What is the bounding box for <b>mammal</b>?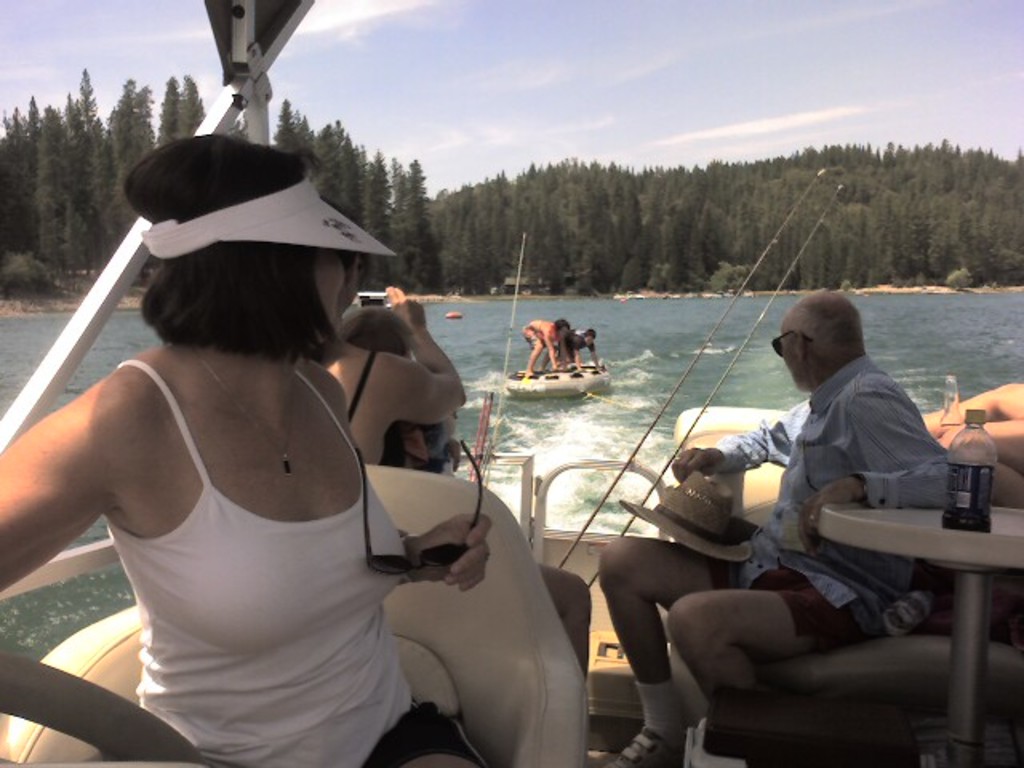
(525,318,570,376).
